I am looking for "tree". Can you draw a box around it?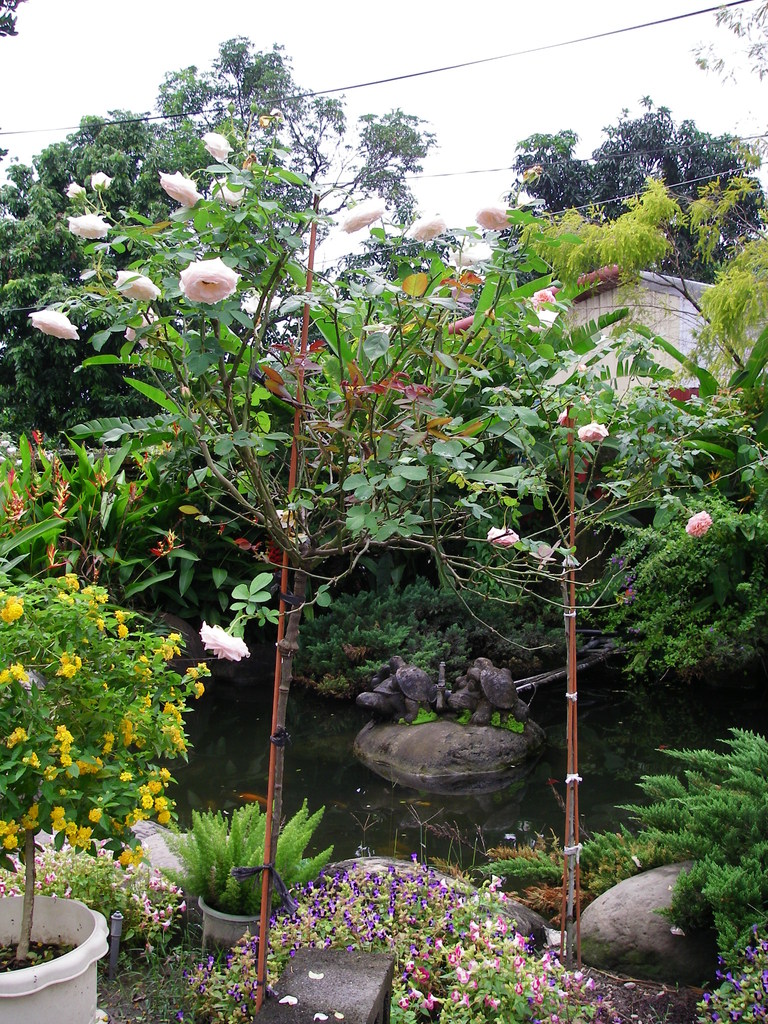
Sure, the bounding box is BBox(497, 92, 767, 291).
